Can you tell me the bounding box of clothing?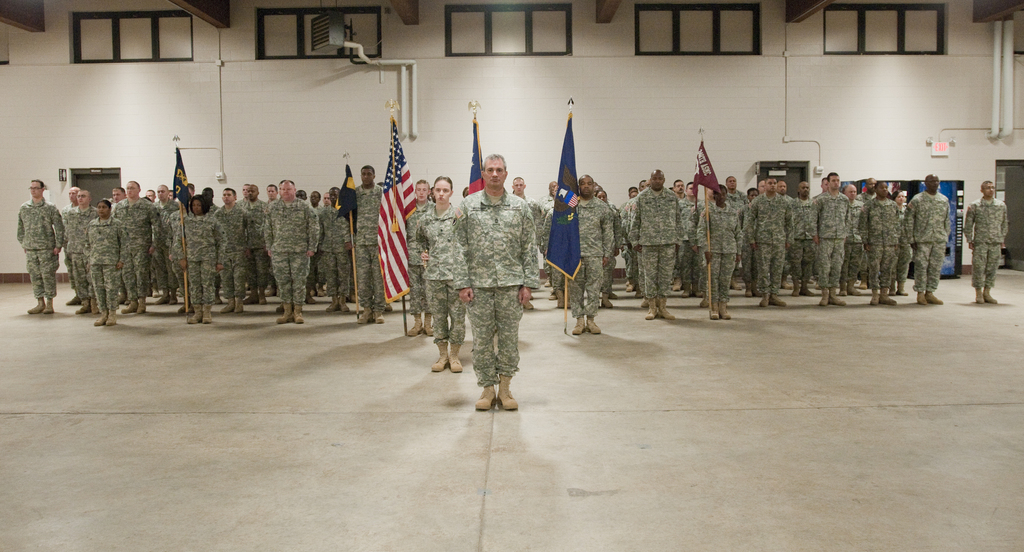
x1=854 y1=190 x2=874 y2=206.
